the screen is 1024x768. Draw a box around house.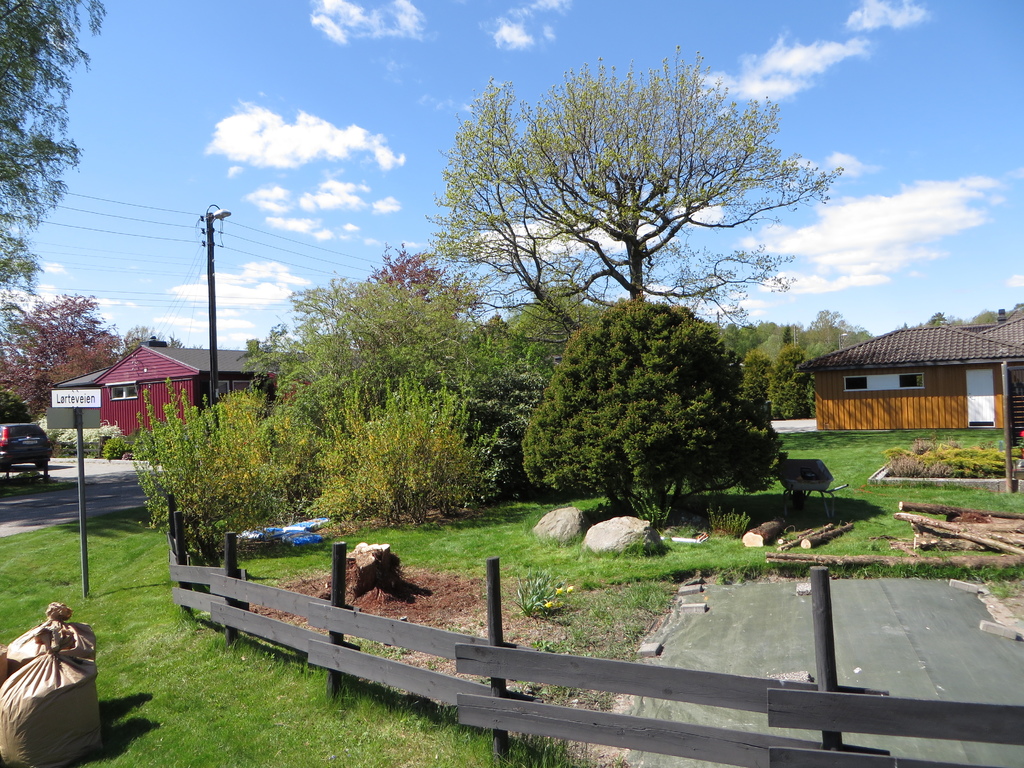
<region>959, 309, 1022, 348</region>.
